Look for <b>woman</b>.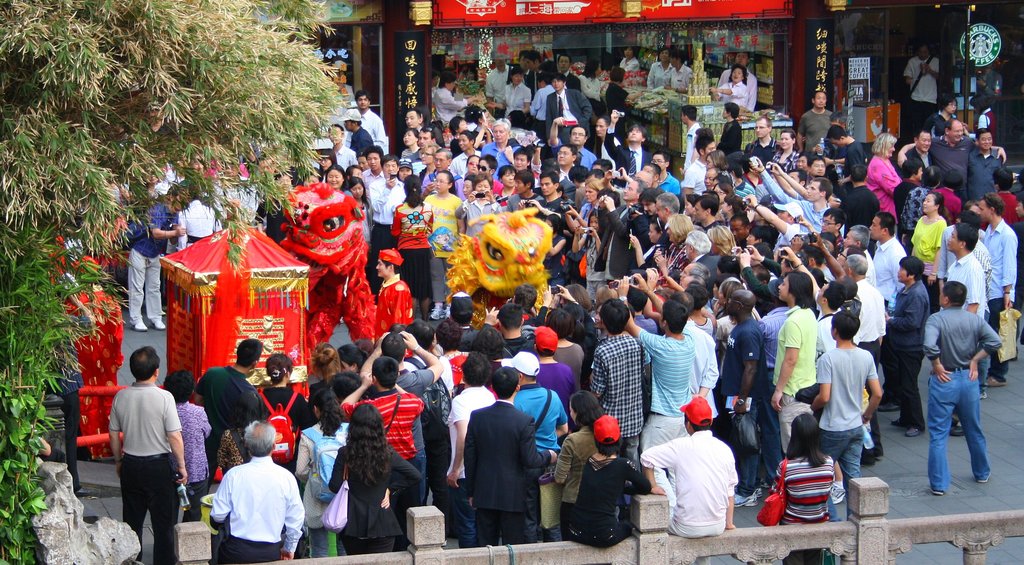
Found: detection(291, 380, 349, 554).
